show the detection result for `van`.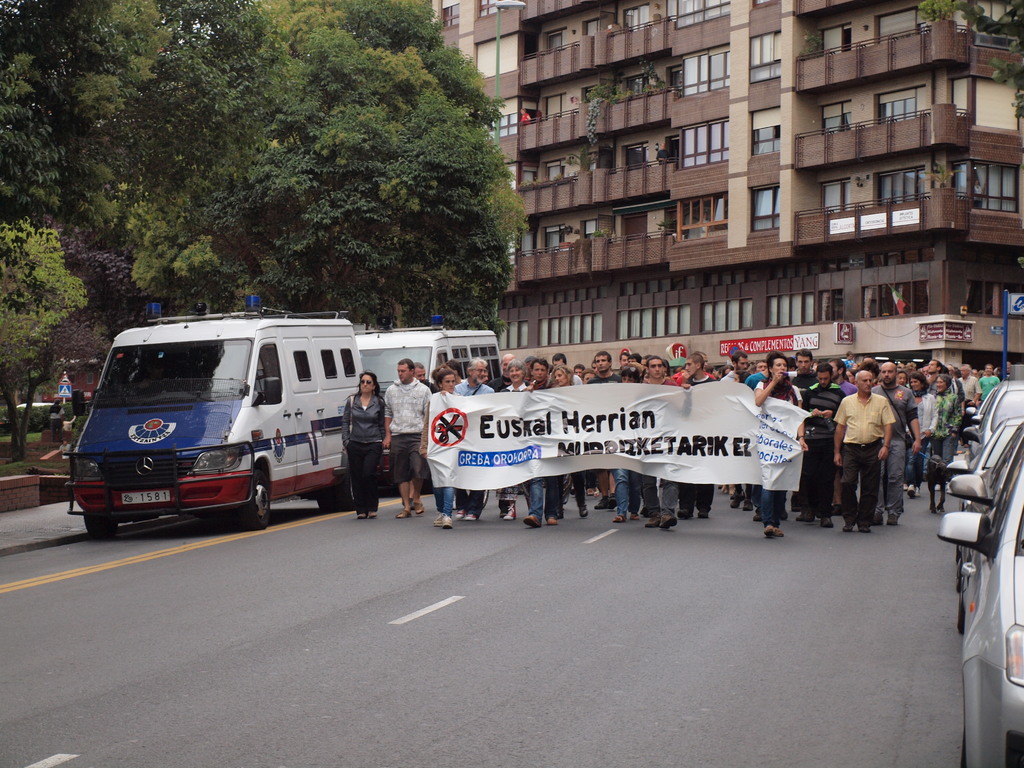
[left=355, top=331, right=501, bottom=483].
